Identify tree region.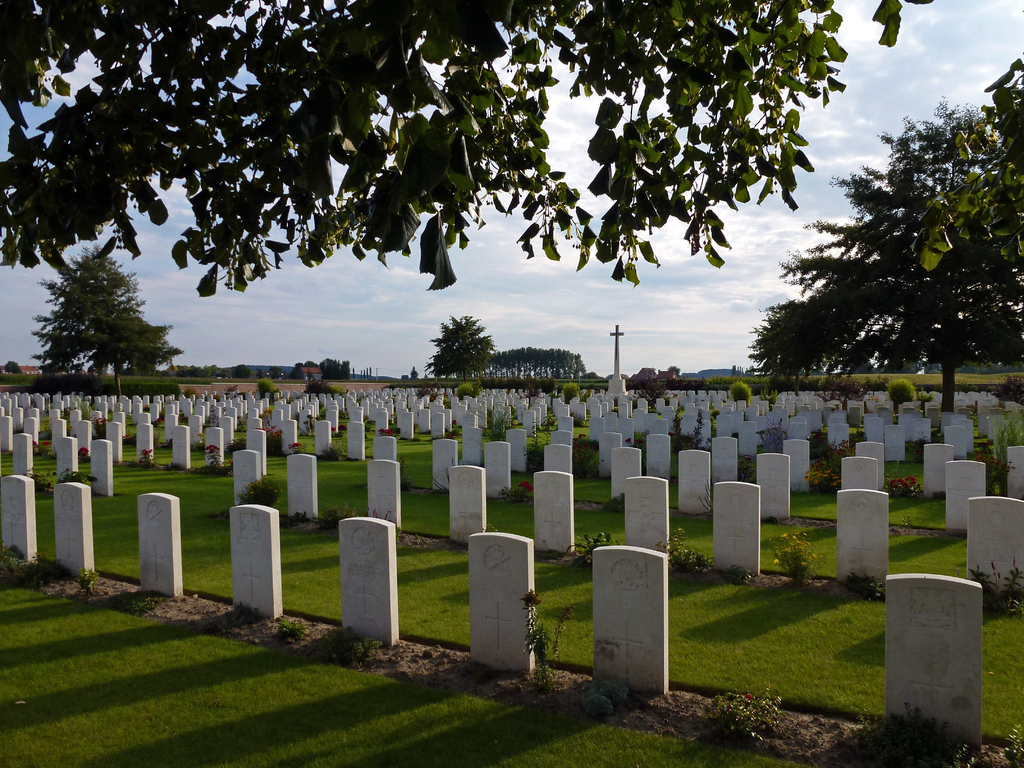
Region: (left=0, top=0, right=928, bottom=296).
